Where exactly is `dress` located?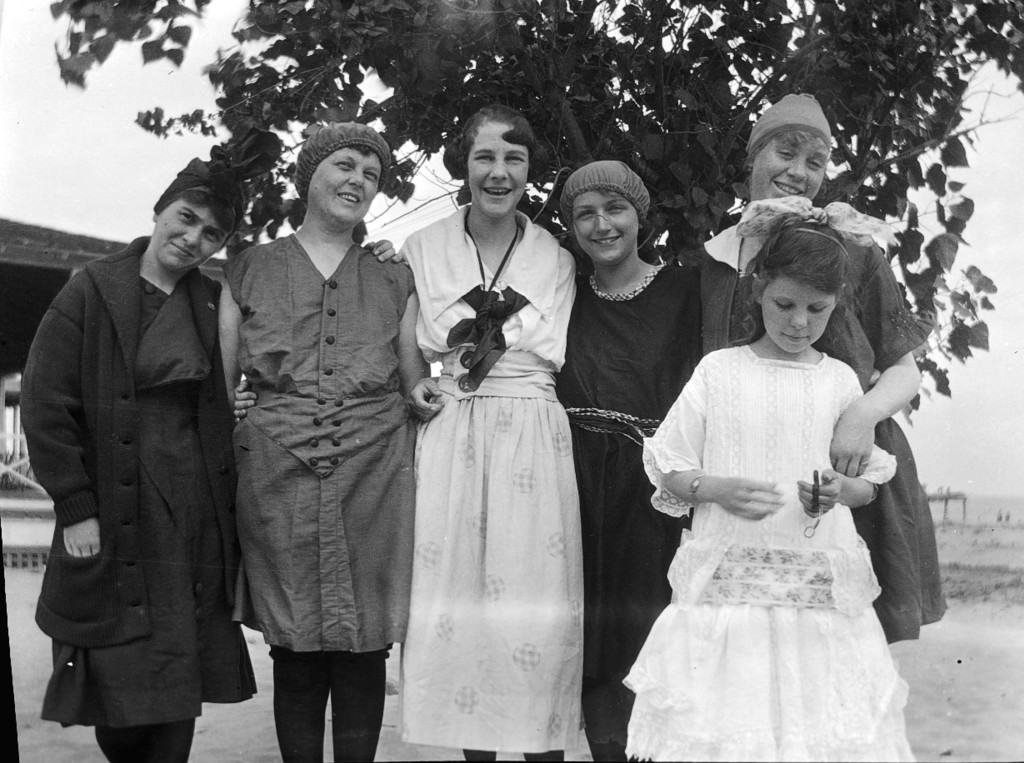
Its bounding box is [669, 232, 948, 642].
